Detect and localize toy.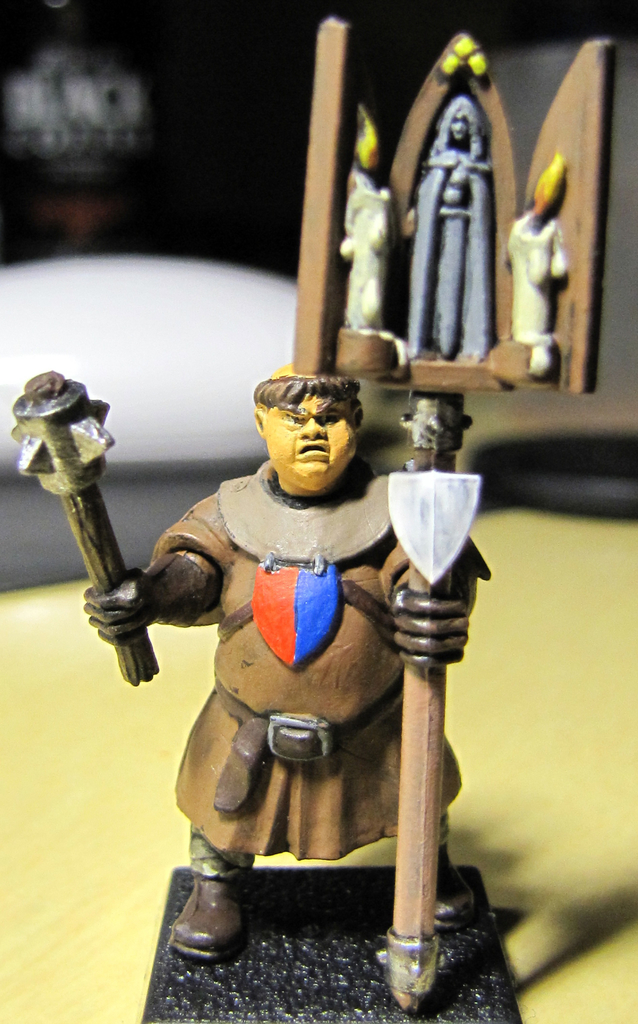
Localized at left=58, top=320, right=534, bottom=970.
